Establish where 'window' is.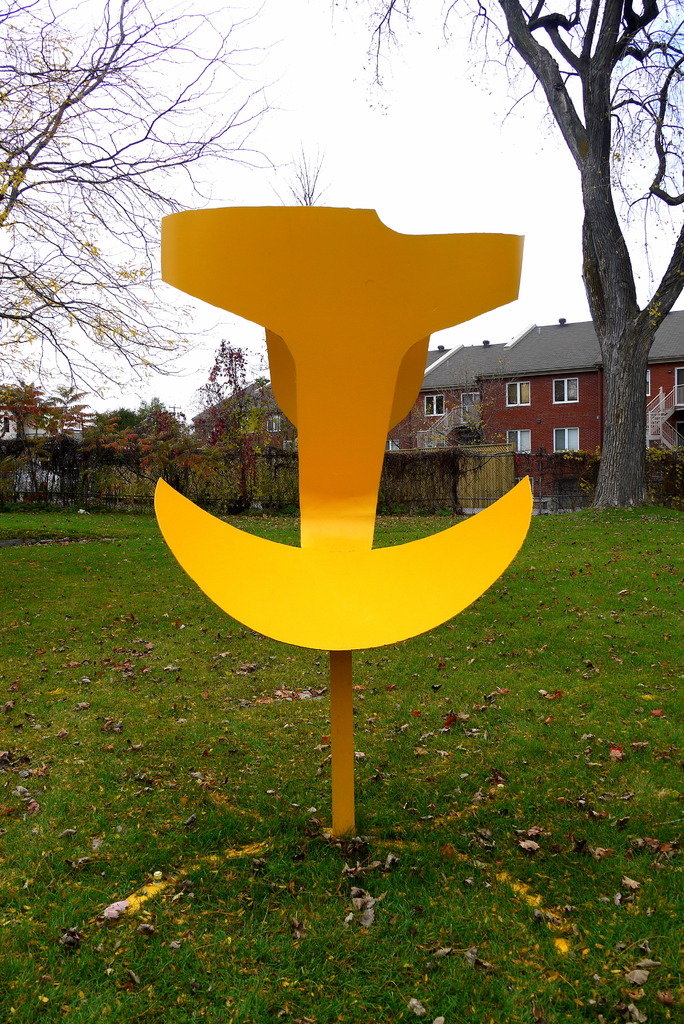
Established at (506,382,531,404).
